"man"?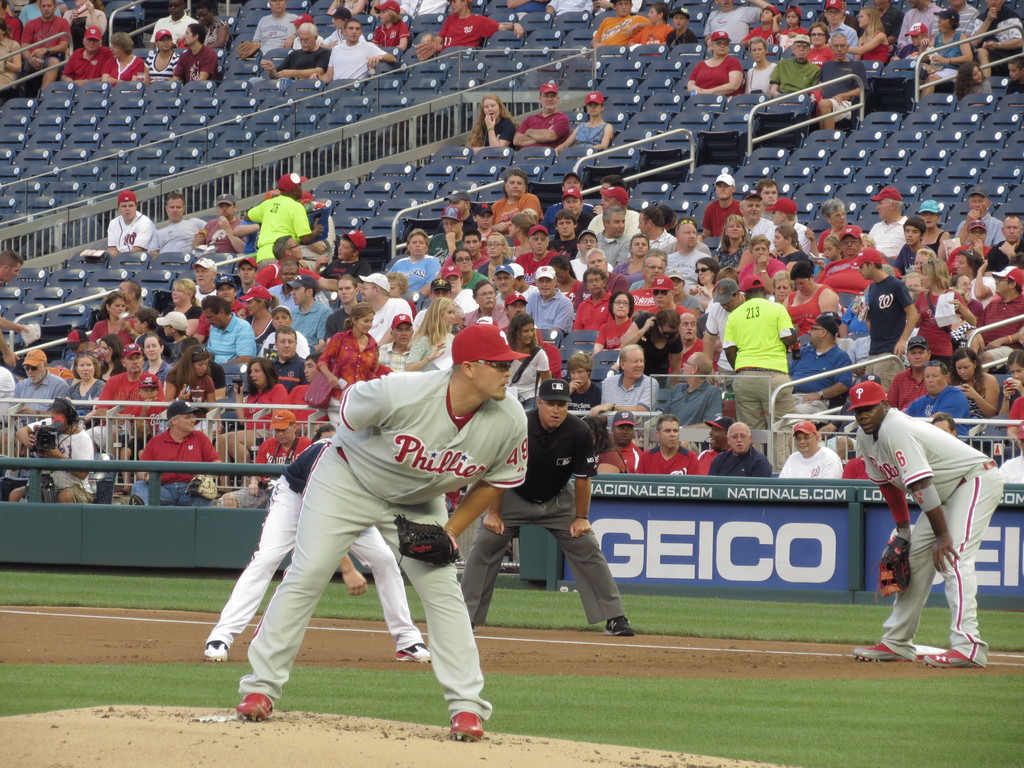
bbox=[457, 380, 639, 644]
